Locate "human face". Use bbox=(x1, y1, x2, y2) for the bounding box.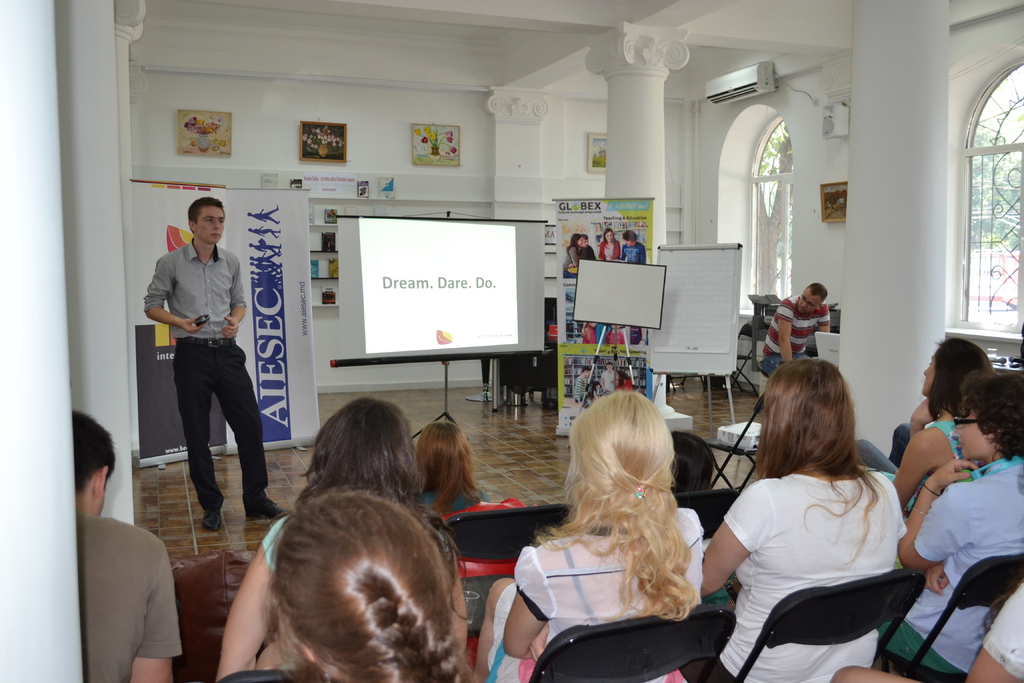
bbox=(617, 372, 622, 379).
